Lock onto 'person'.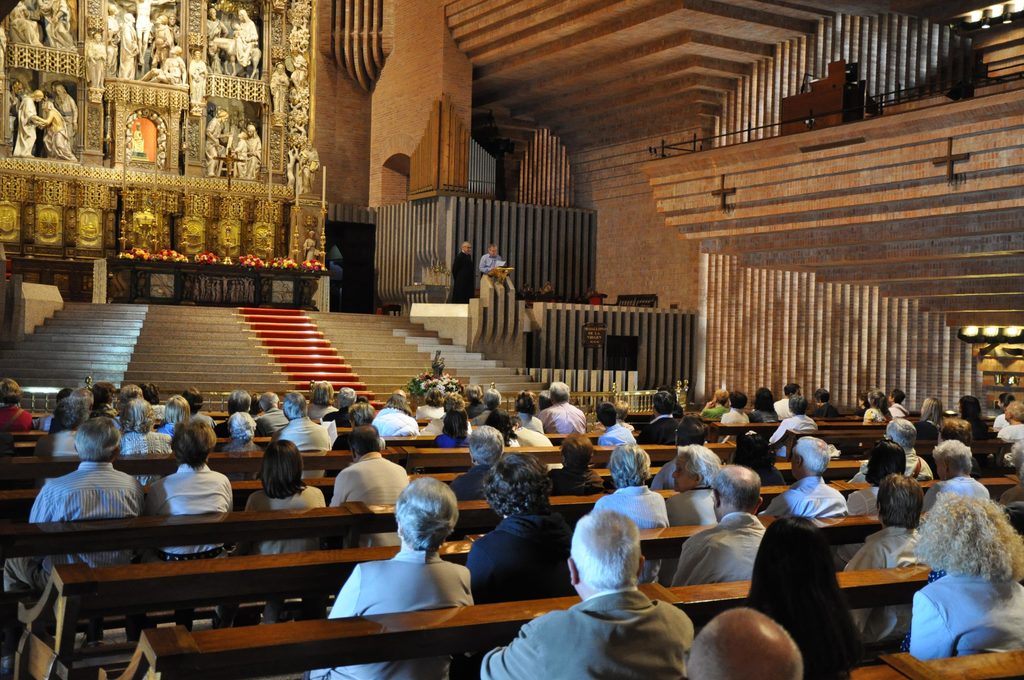
Locked: {"x1": 6, "y1": 0, "x2": 82, "y2": 51}.
